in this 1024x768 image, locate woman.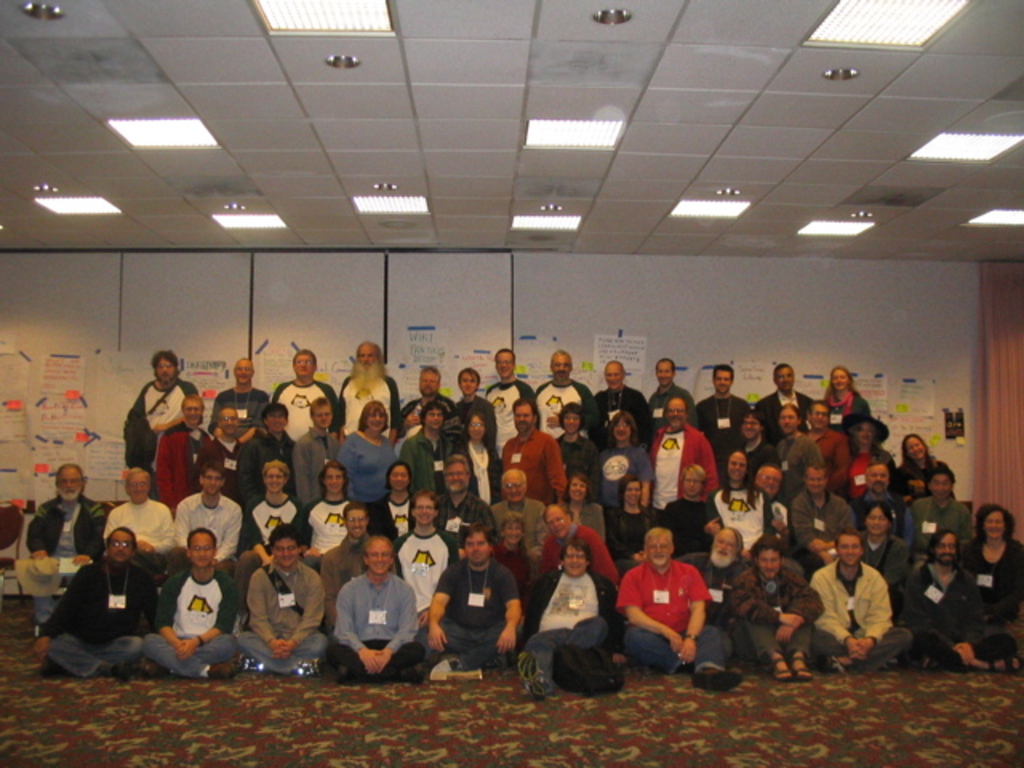
Bounding box: <region>898, 430, 957, 496</region>.
